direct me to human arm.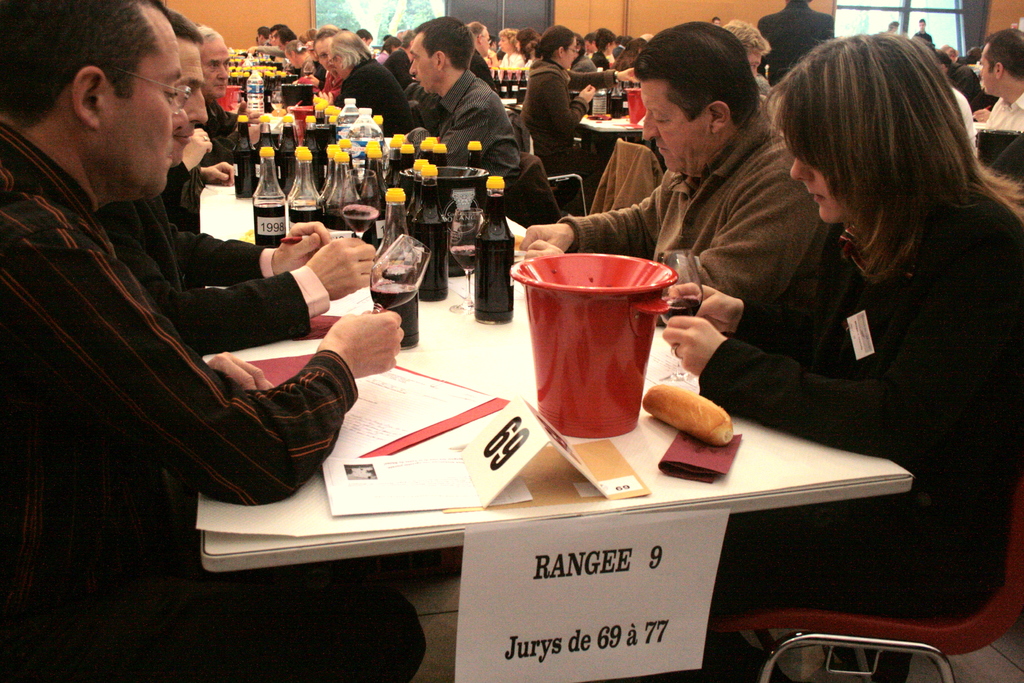
Direction: BBox(664, 216, 1021, 458).
